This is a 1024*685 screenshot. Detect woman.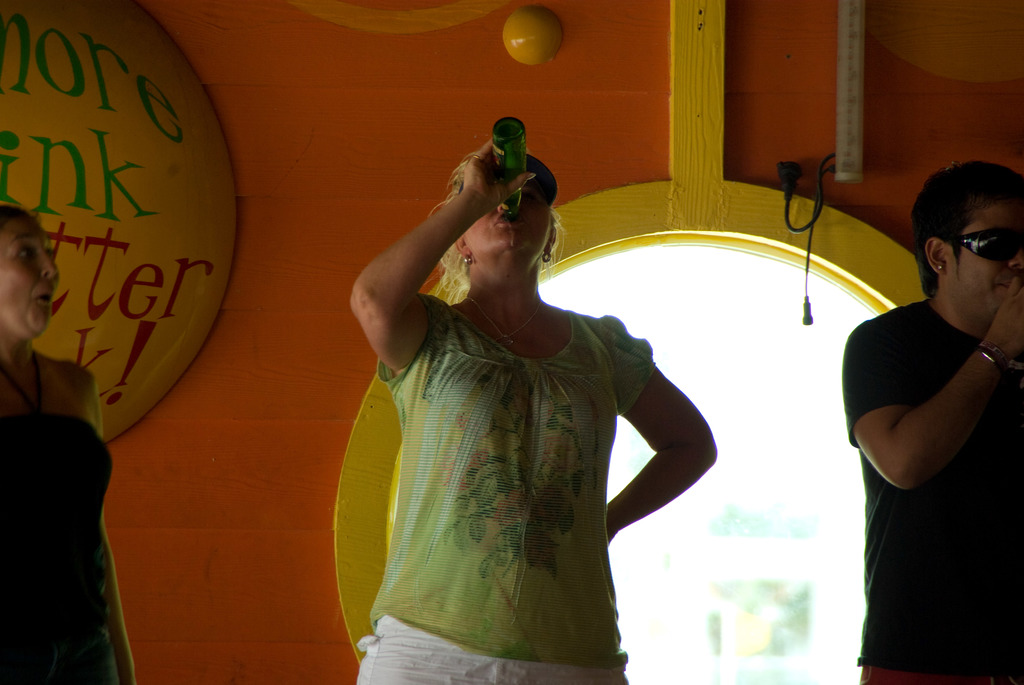
locate(0, 205, 138, 684).
